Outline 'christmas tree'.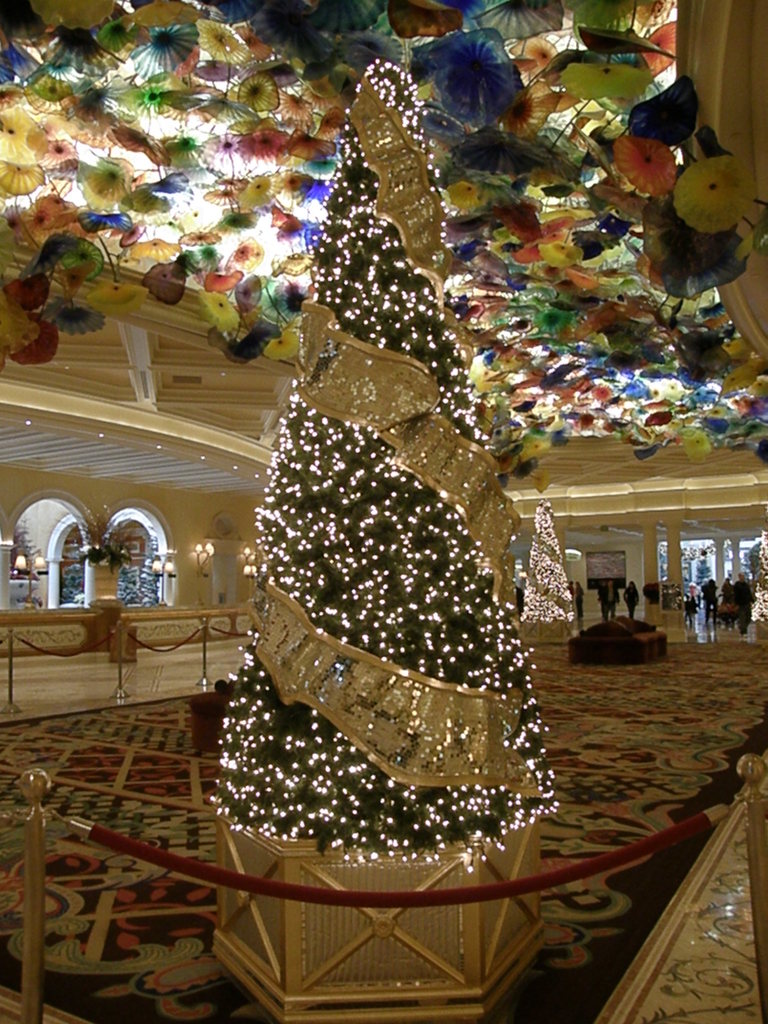
Outline: x1=744 y1=519 x2=767 y2=624.
